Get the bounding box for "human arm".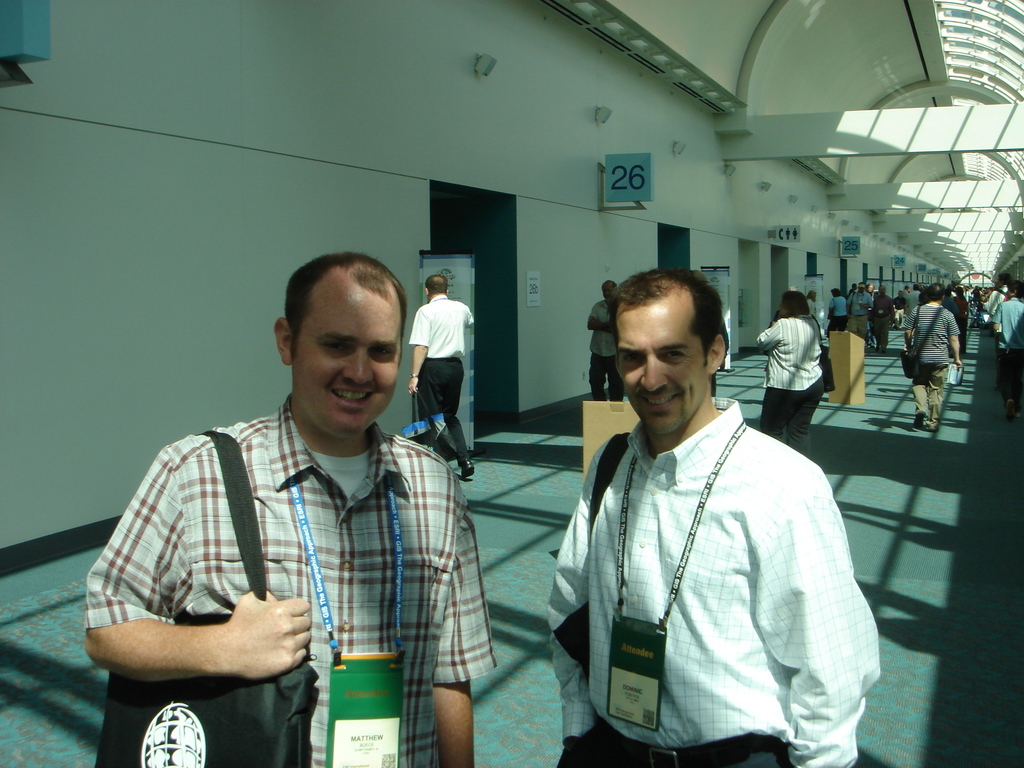
900:305:920:351.
